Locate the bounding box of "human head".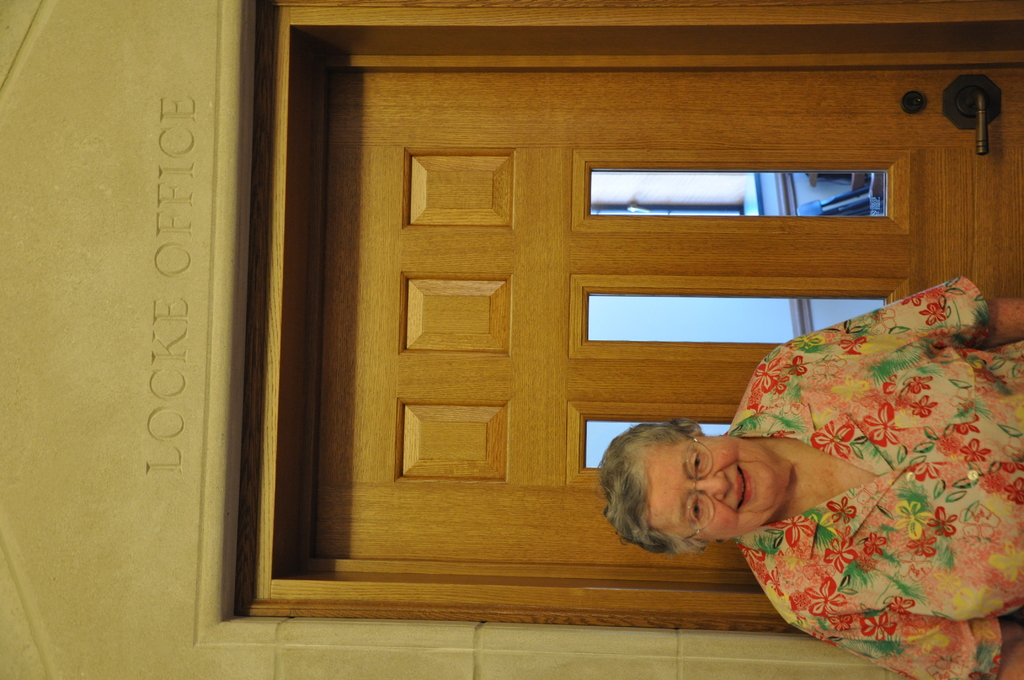
Bounding box: left=598, top=432, right=808, bottom=564.
